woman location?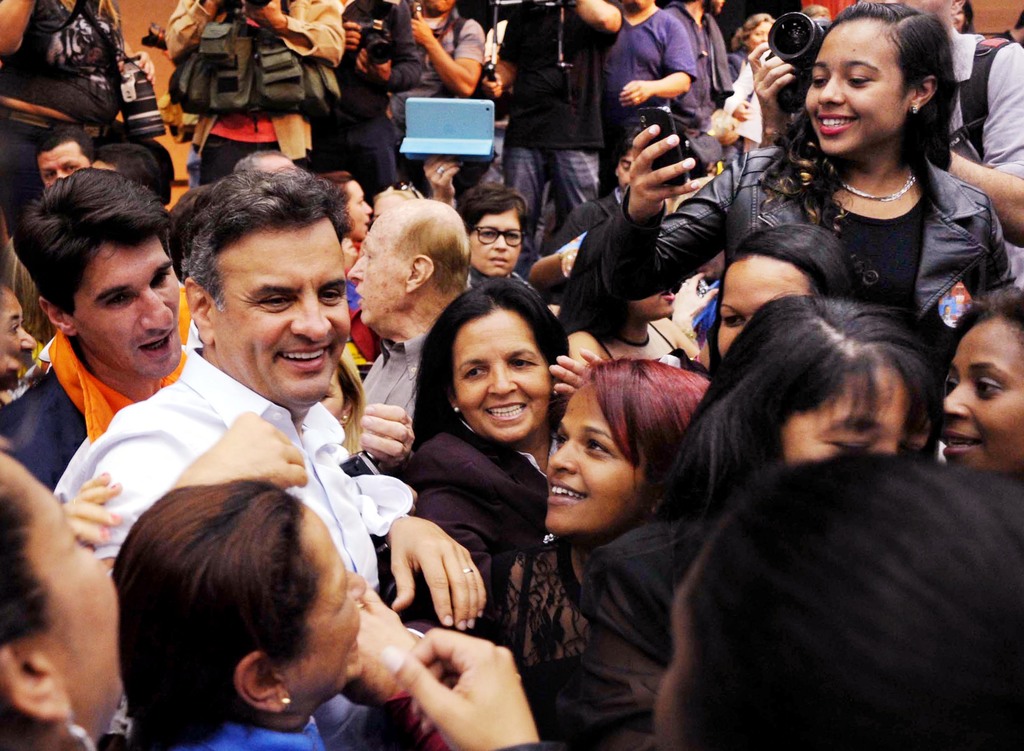
region(728, 12, 789, 76)
